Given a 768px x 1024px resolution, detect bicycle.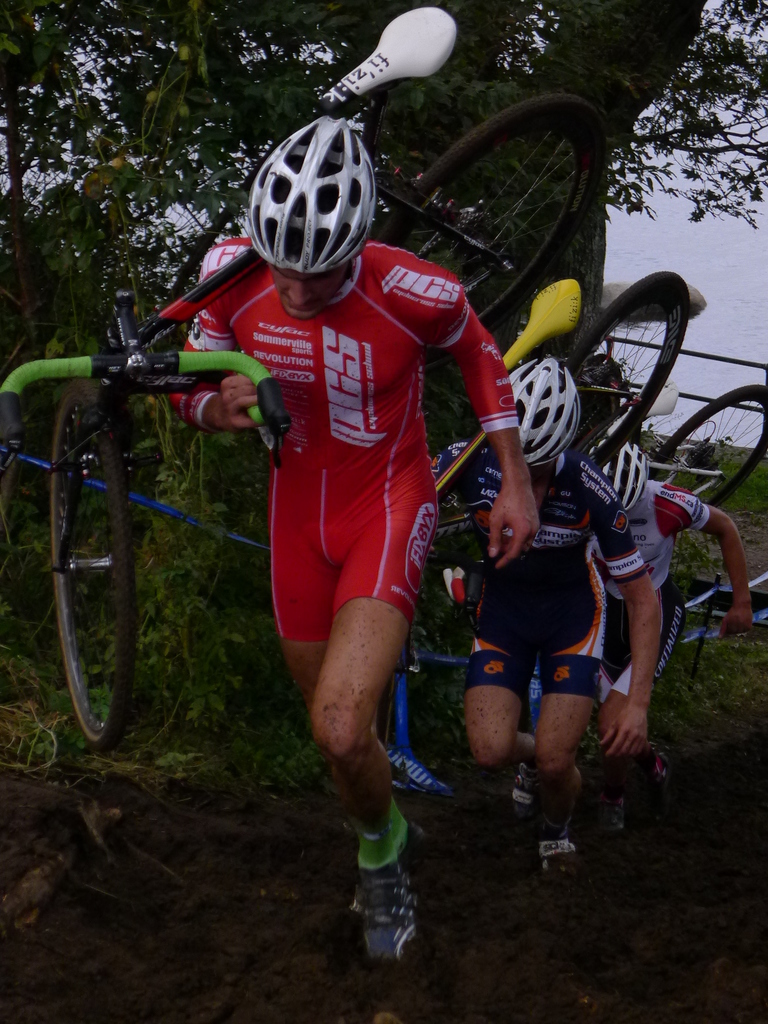
(left=1, top=0, right=637, bottom=753).
